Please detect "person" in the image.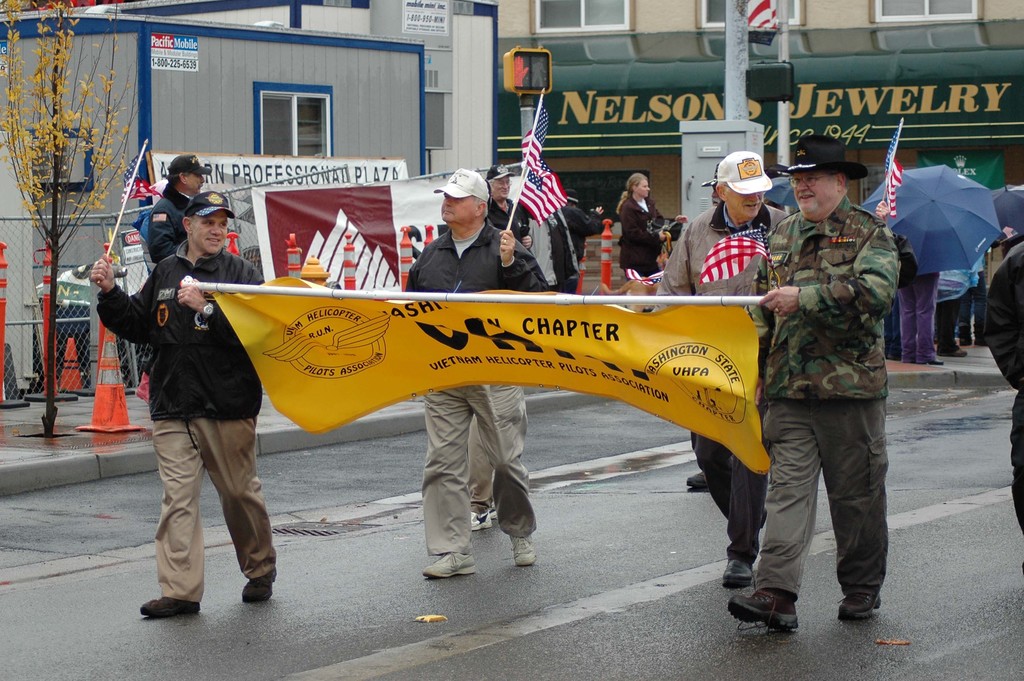
x1=86 y1=193 x2=275 y2=615.
